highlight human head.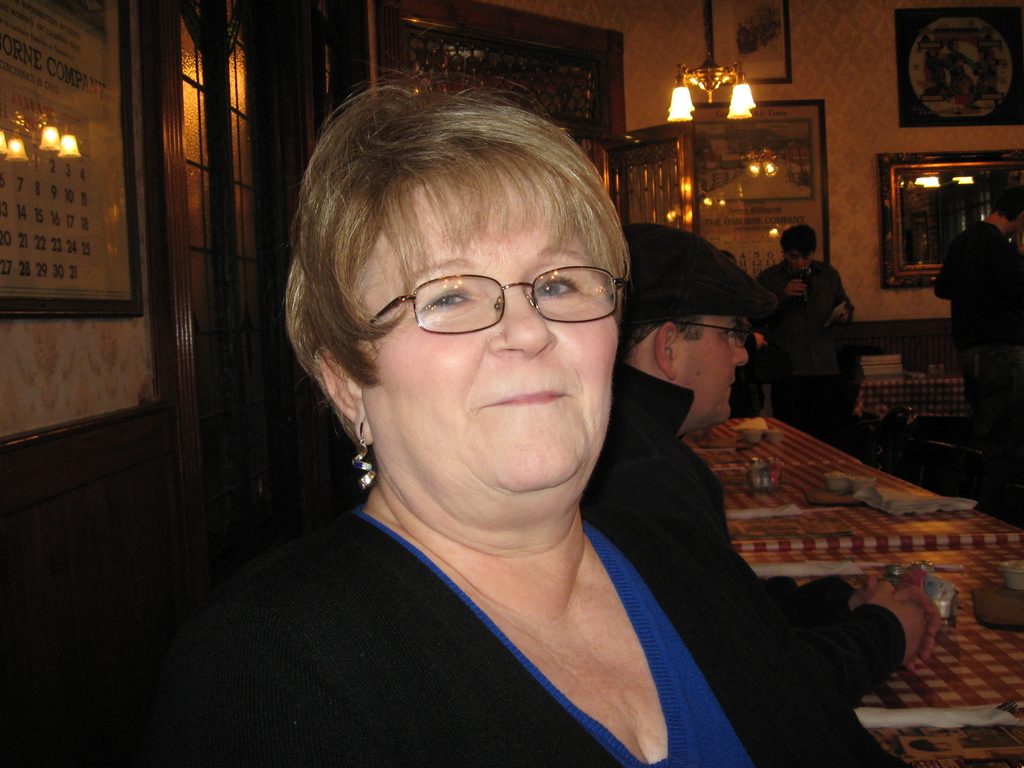
Highlighted region: left=784, top=224, right=820, bottom=270.
